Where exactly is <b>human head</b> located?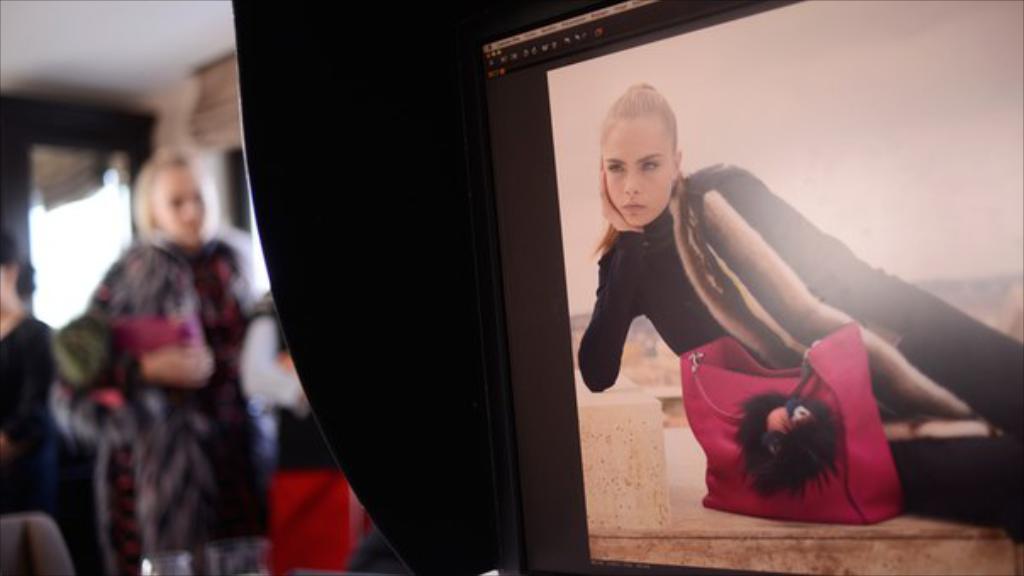
Its bounding box is [595, 61, 693, 232].
